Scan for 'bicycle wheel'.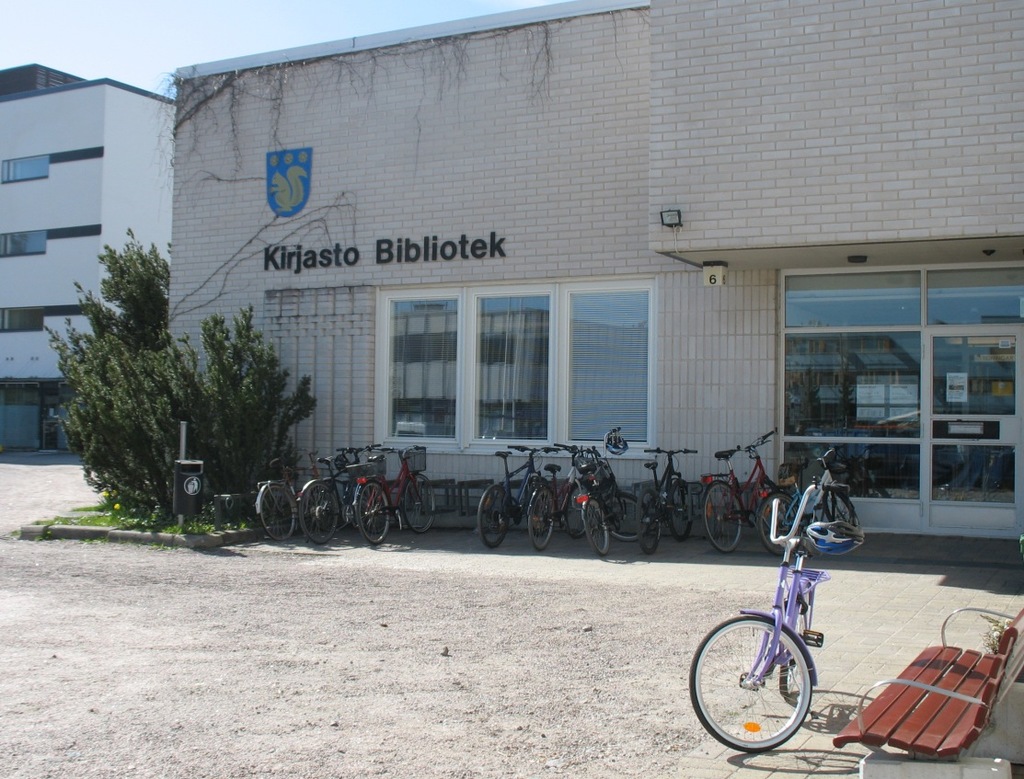
Scan result: 556:484:592:538.
